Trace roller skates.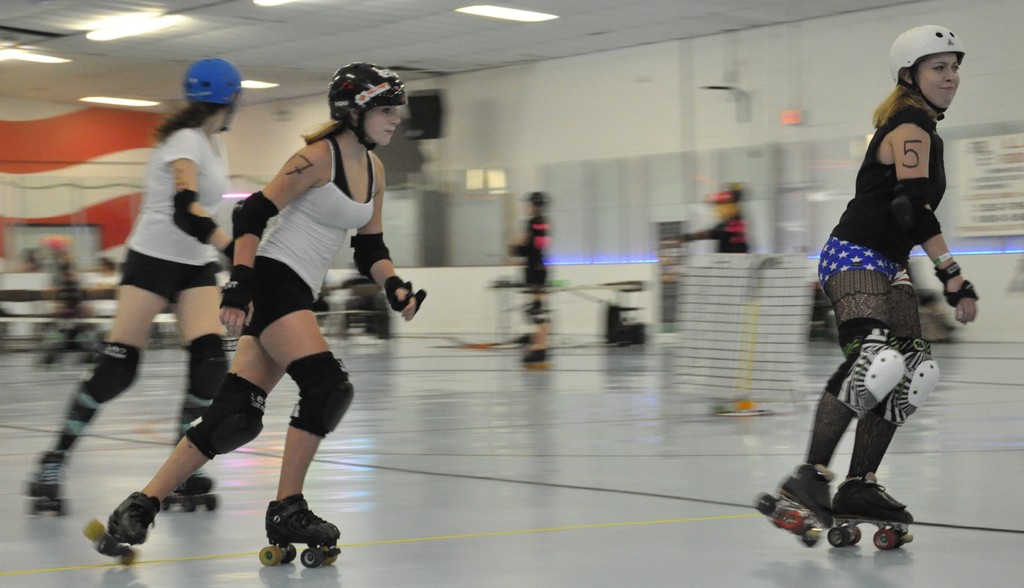
Traced to (260,491,343,569).
